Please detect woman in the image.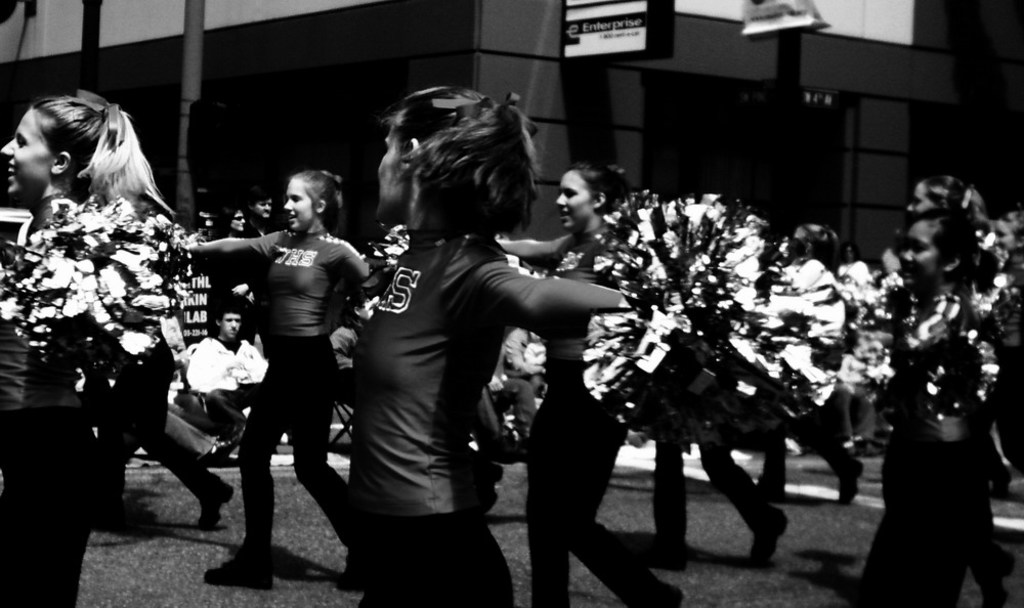
[x1=988, y1=206, x2=1023, y2=498].
